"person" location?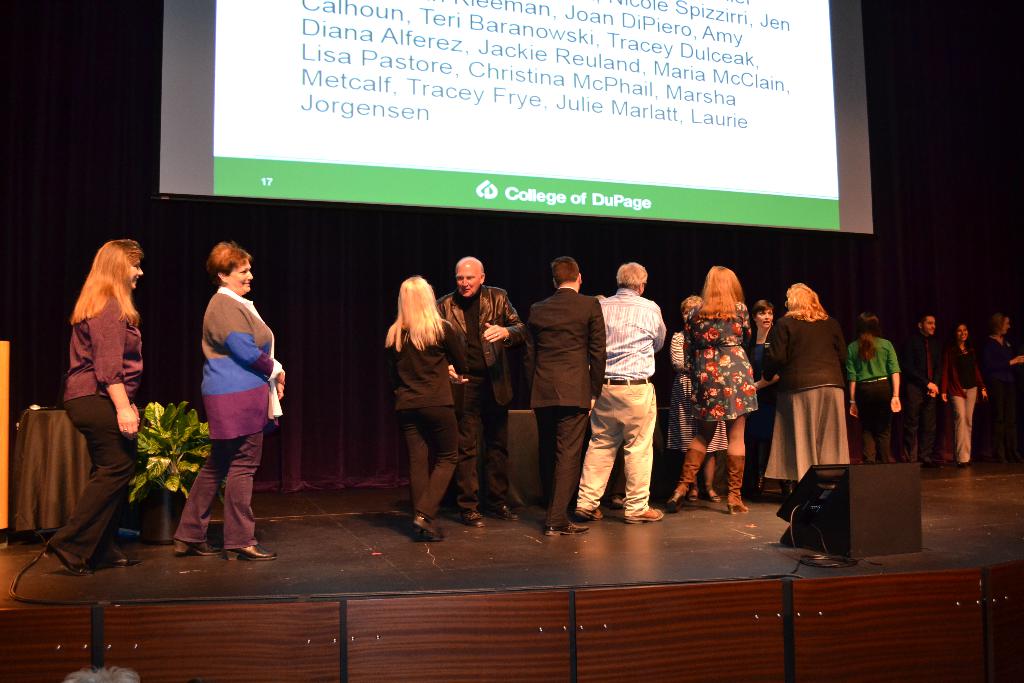
box(524, 254, 609, 534)
